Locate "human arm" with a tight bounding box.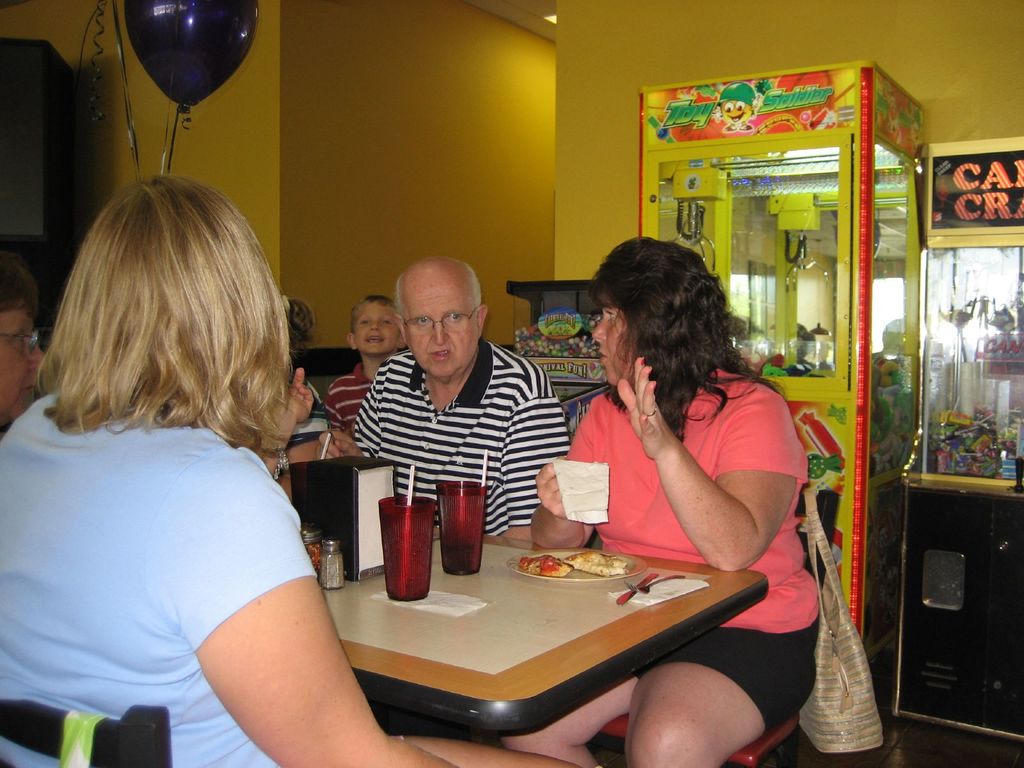
[left=258, top=366, right=312, bottom=479].
